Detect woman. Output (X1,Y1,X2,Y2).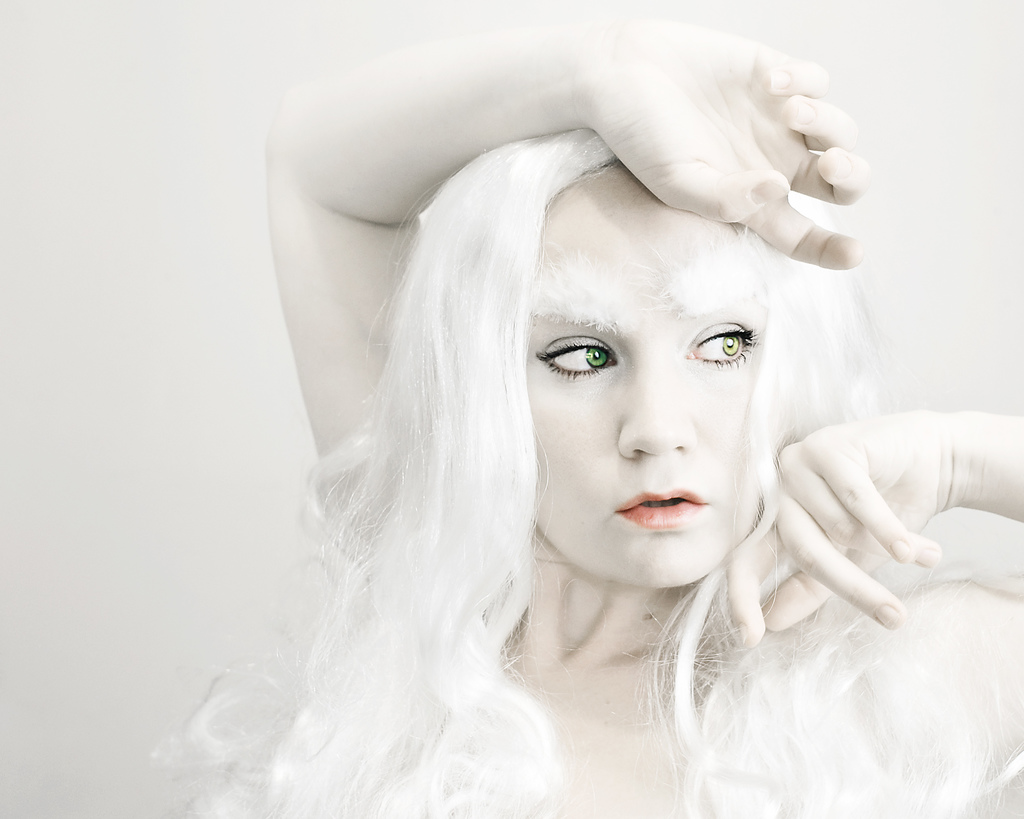
(143,16,1023,818).
